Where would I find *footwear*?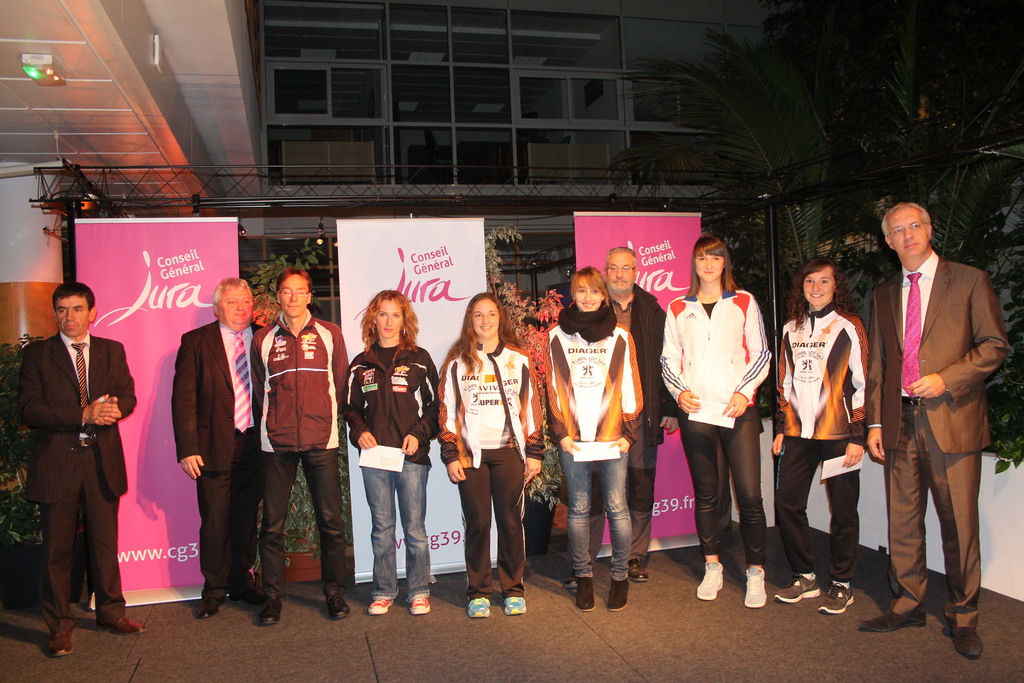
At detection(324, 588, 352, 616).
